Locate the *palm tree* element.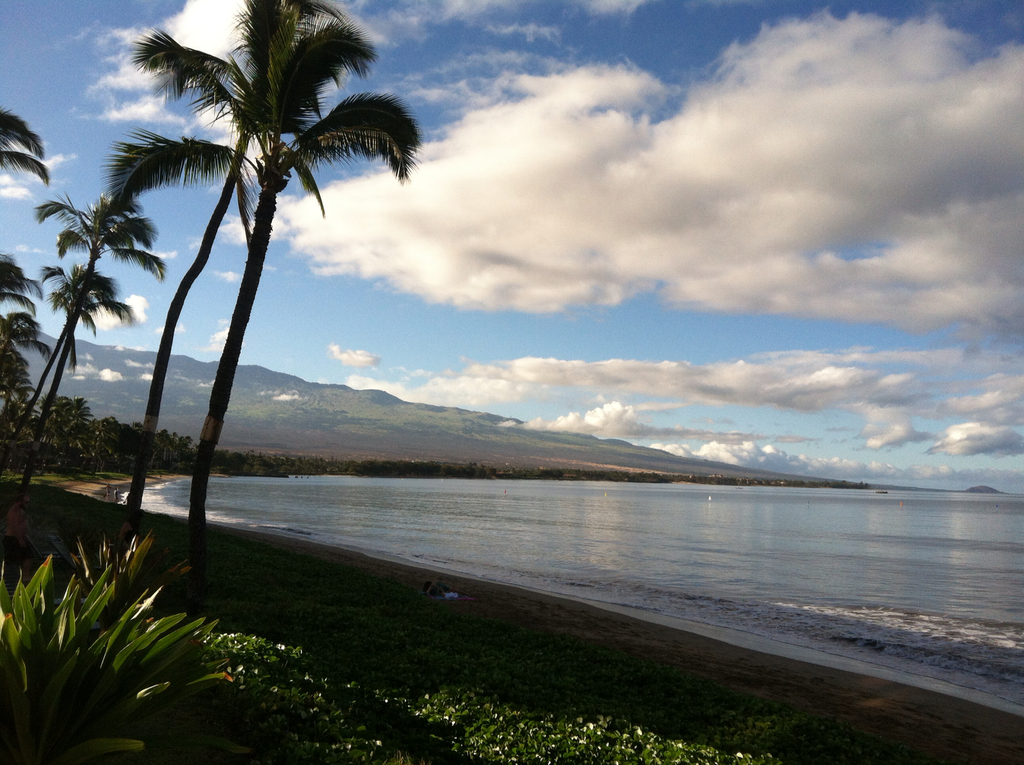
Element bbox: box(47, 184, 161, 510).
